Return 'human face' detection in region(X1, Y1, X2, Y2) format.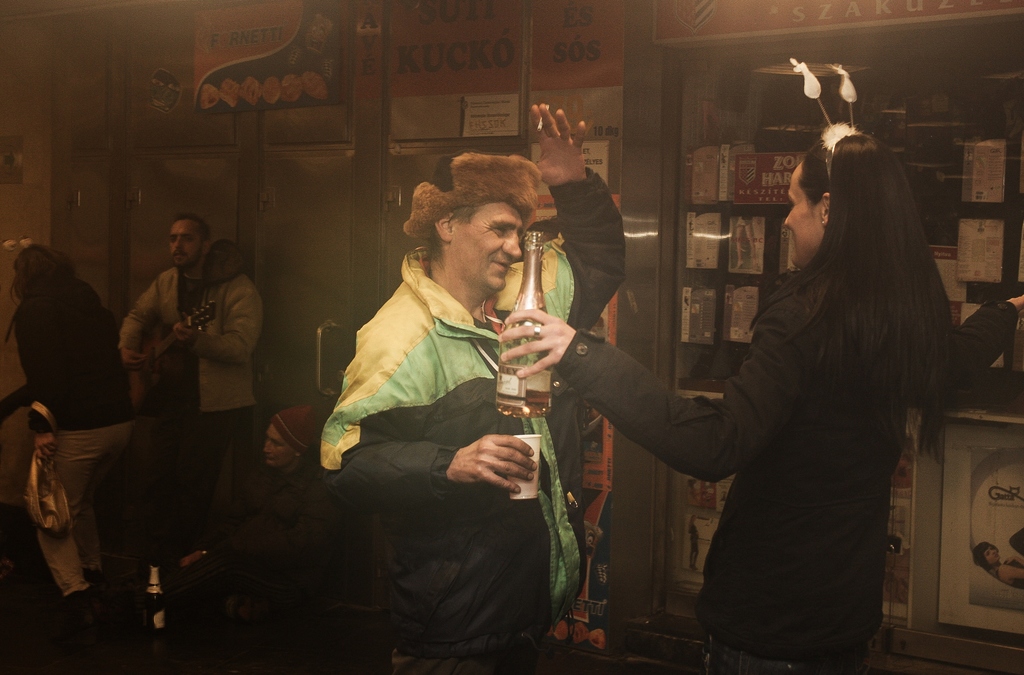
region(785, 173, 822, 263).
